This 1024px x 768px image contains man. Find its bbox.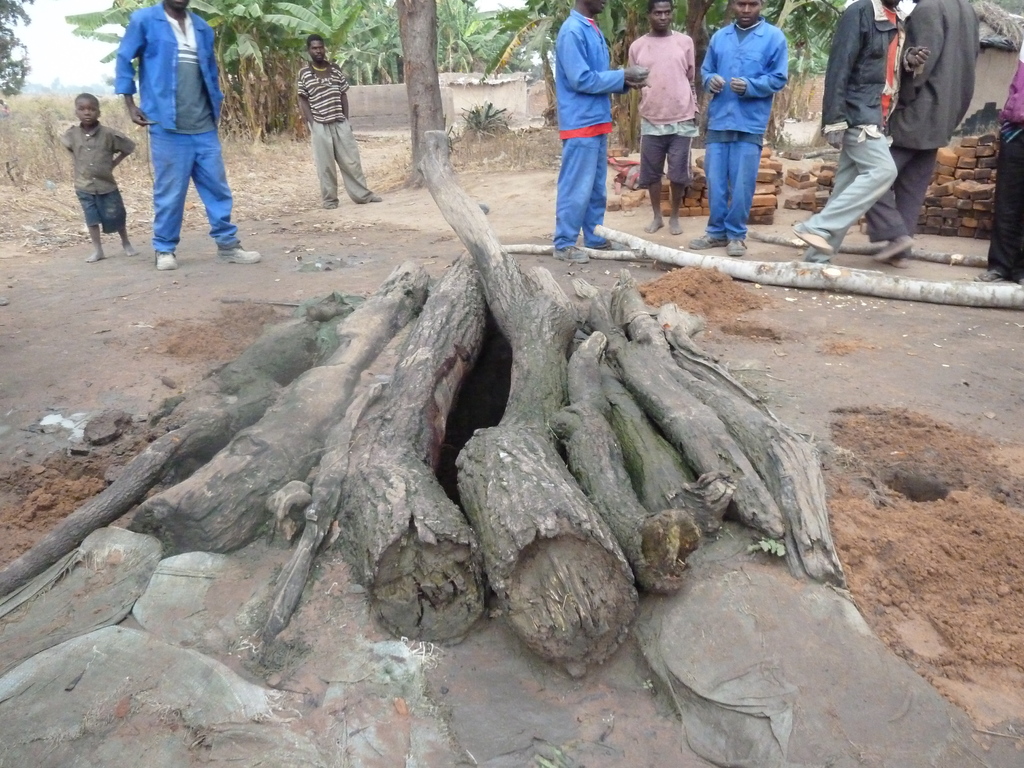
l=625, t=4, r=701, b=236.
